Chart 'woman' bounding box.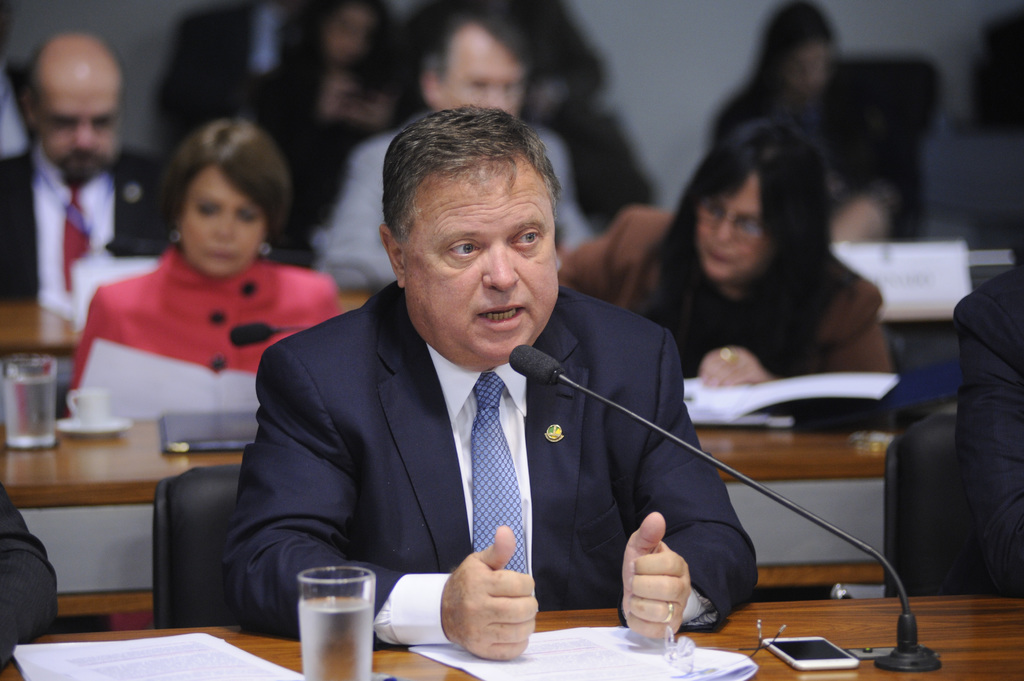
Charted: {"left": 68, "top": 118, "right": 340, "bottom": 415}.
